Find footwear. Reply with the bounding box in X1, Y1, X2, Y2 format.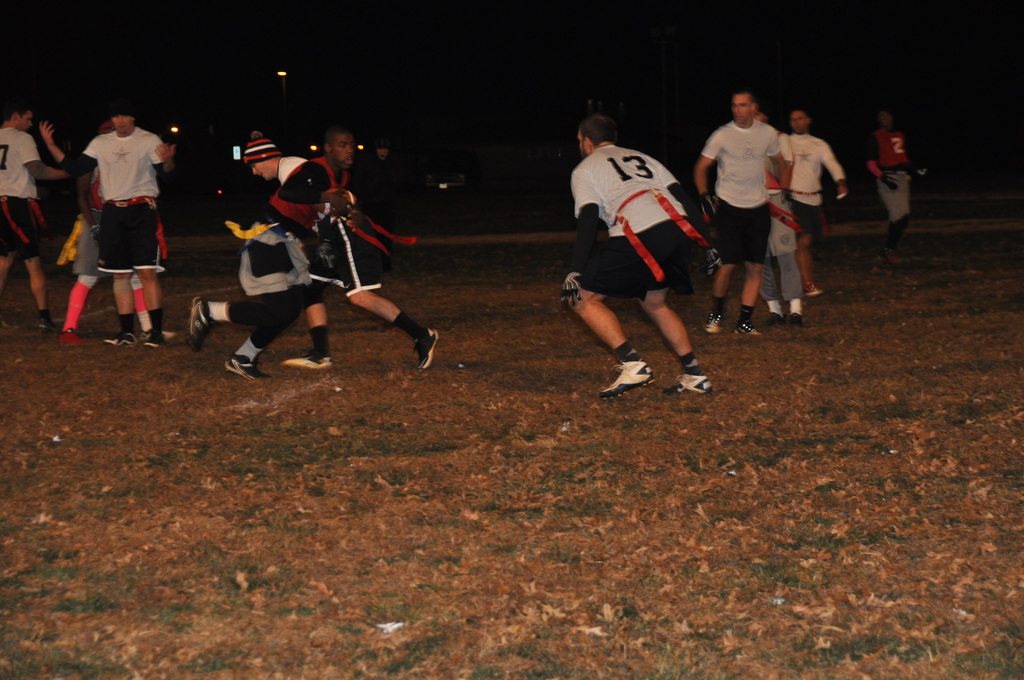
144, 326, 166, 346.
